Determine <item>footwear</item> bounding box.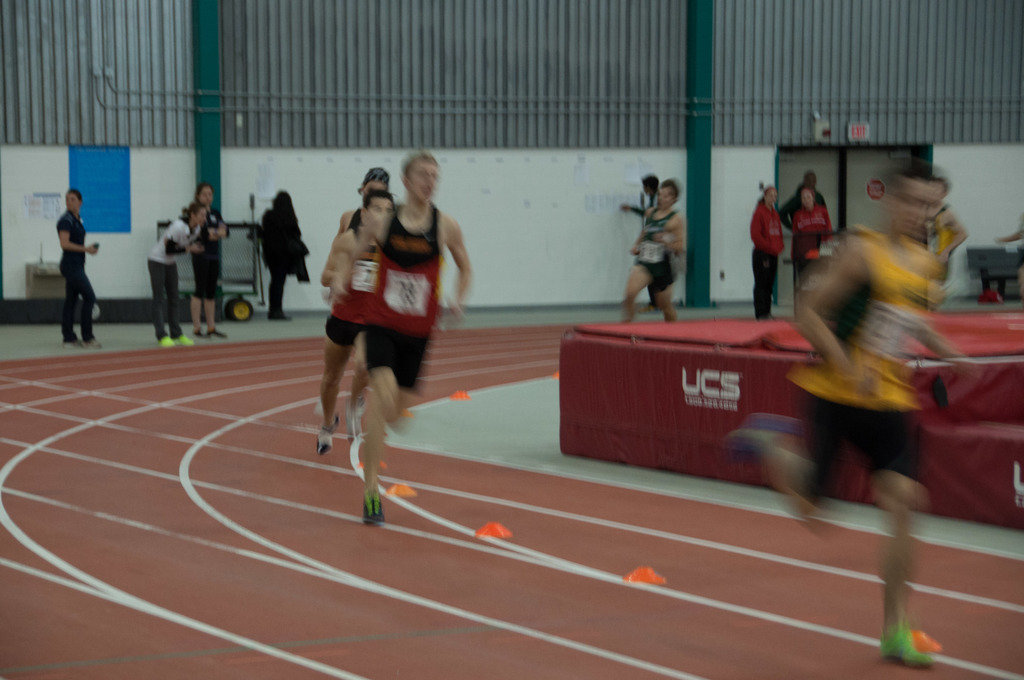
Determined: l=196, t=324, r=210, b=341.
